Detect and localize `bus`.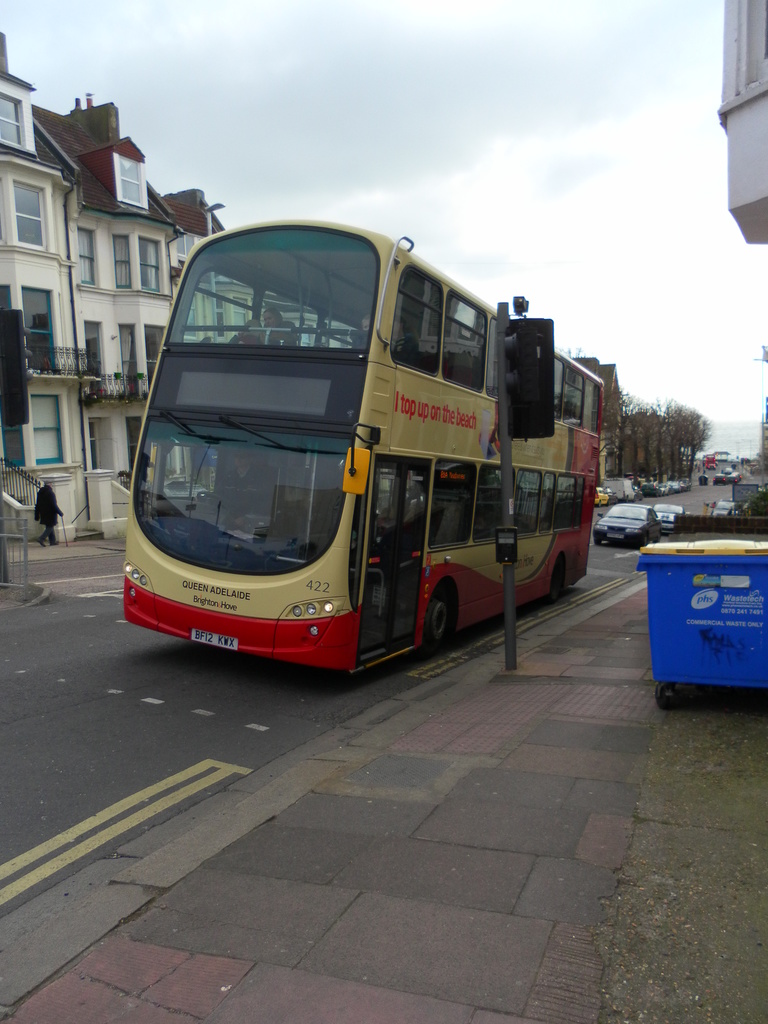
Localized at [x1=121, y1=218, x2=600, y2=676].
